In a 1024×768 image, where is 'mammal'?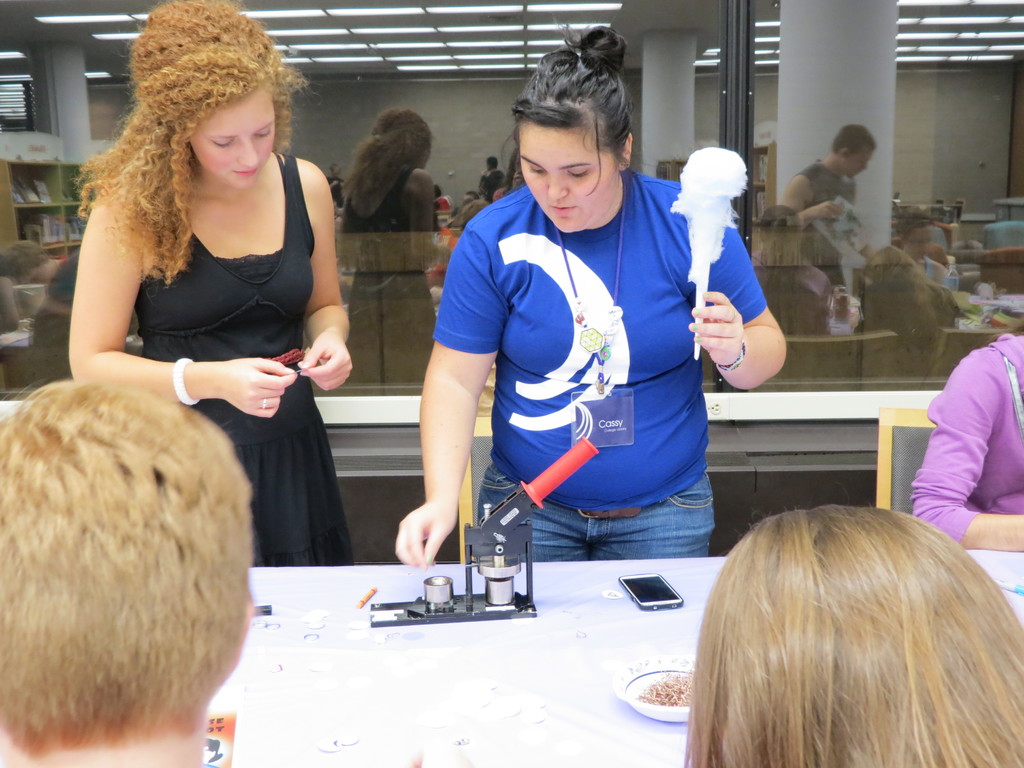
{"x1": 903, "y1": 331, "x2": 1023, "y2": 552}.
